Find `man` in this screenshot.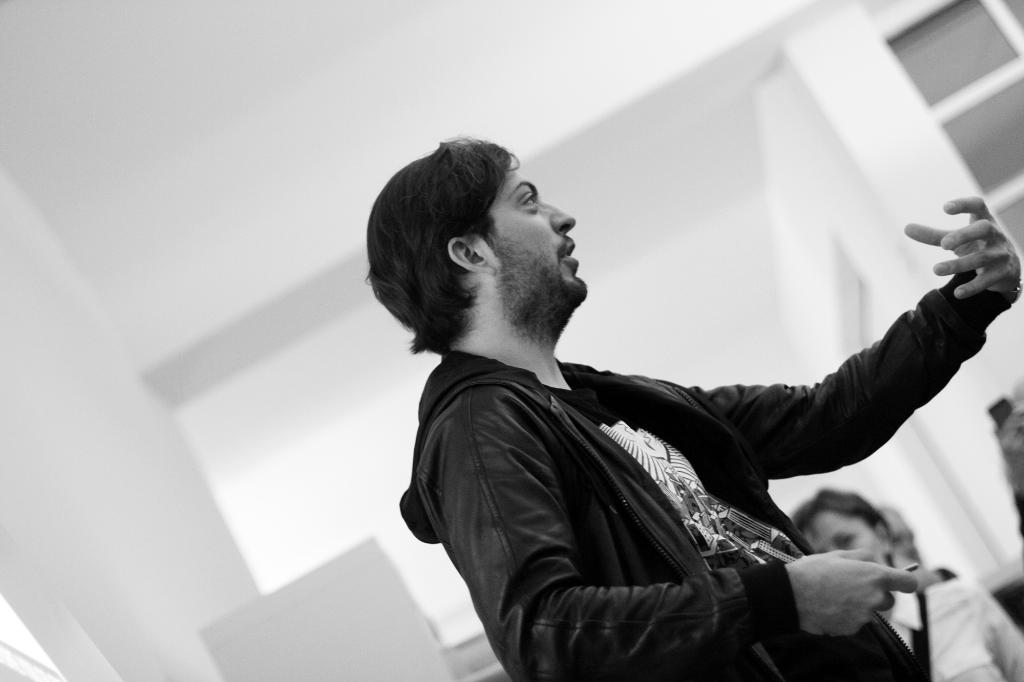
The bounding box for `man` is bbox(366, 119, 968, 667).
